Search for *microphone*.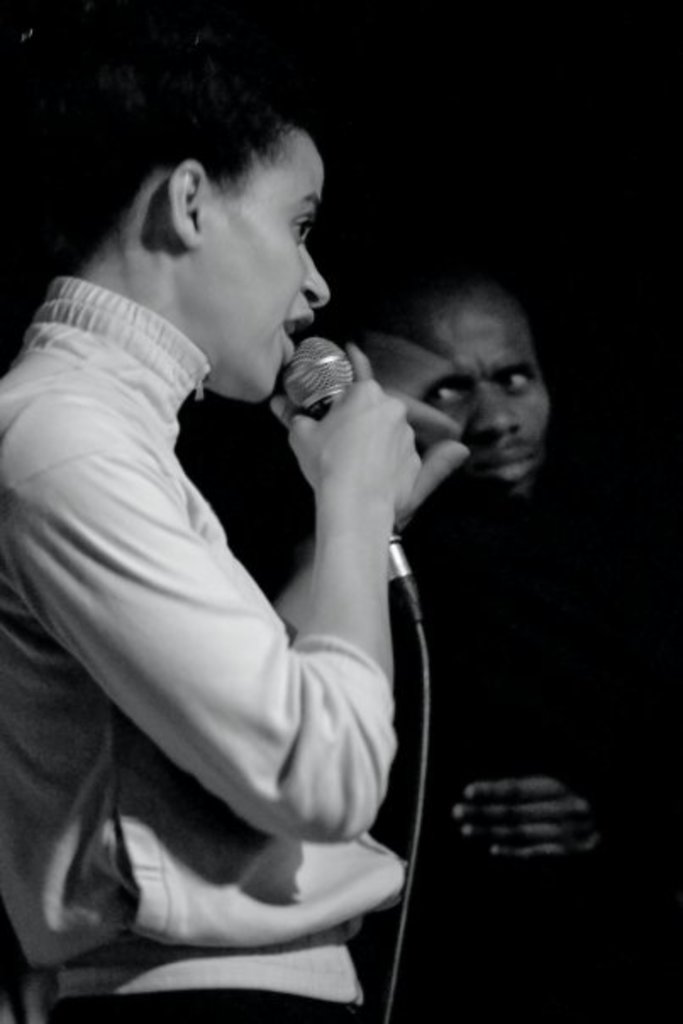
Found at left=273, top=329, right=424, bottom=626.
